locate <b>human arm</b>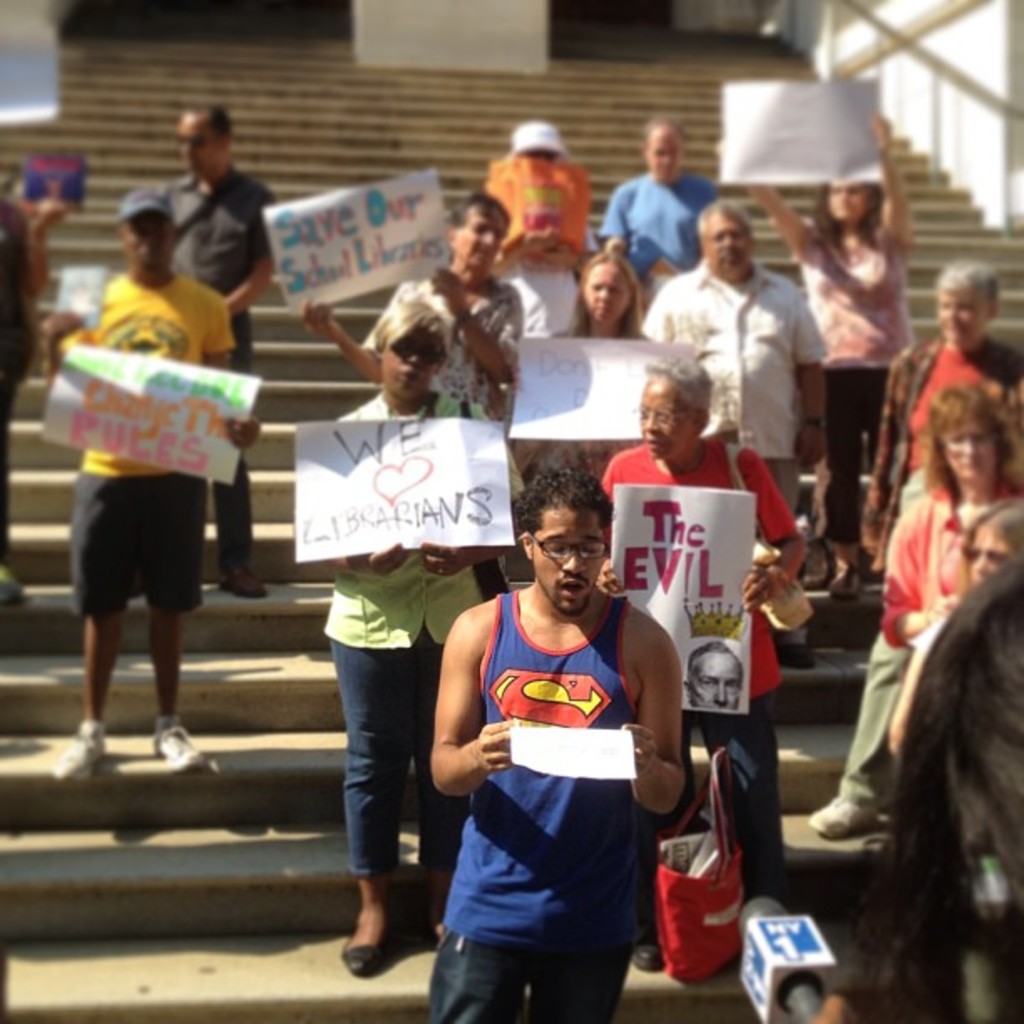
[420,611,517,790]
